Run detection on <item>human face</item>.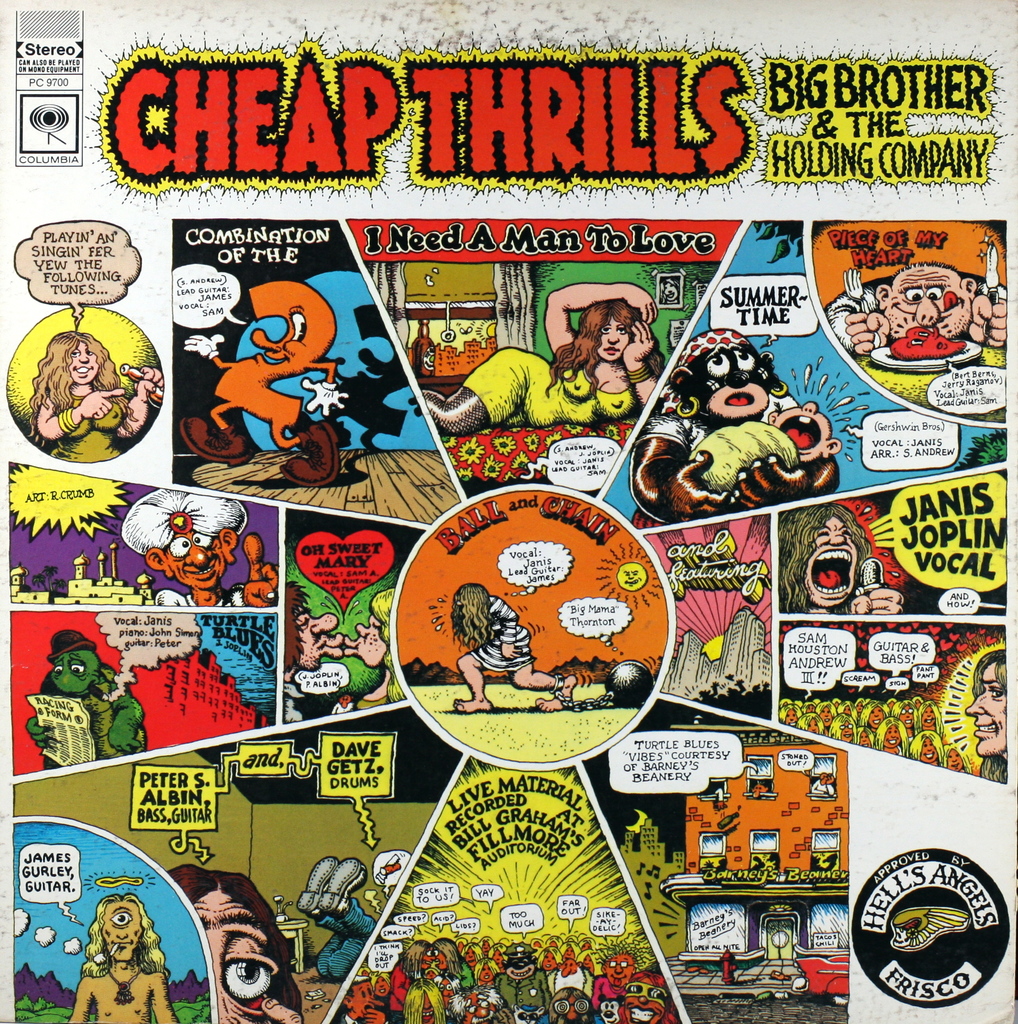
Result: 69:344:99:384.
